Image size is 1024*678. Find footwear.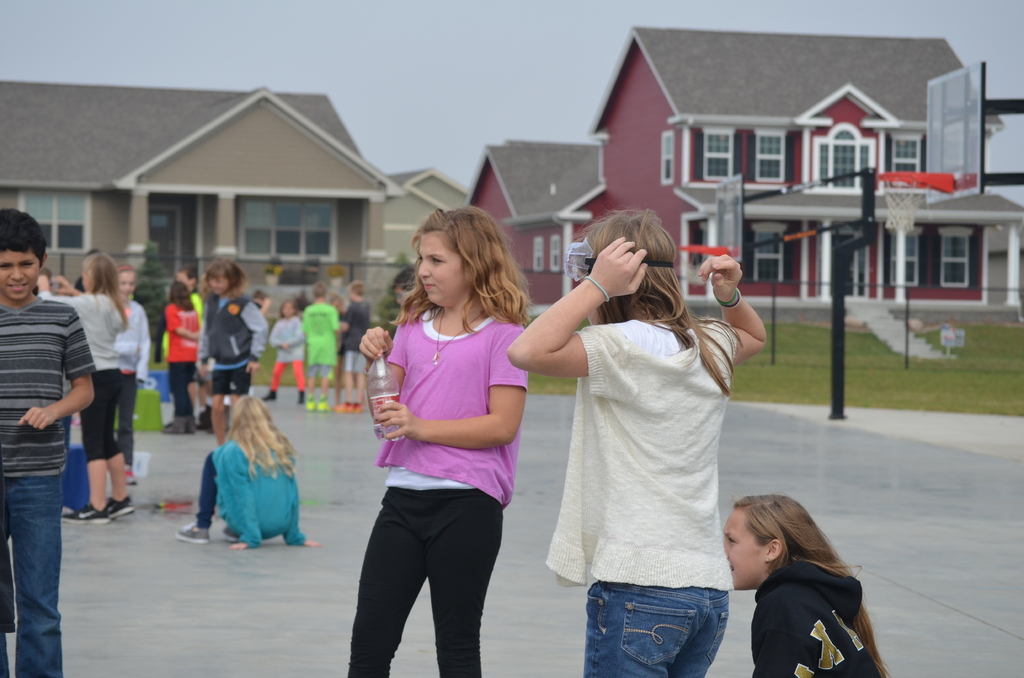
bbox(340, 401, 351, 410).
